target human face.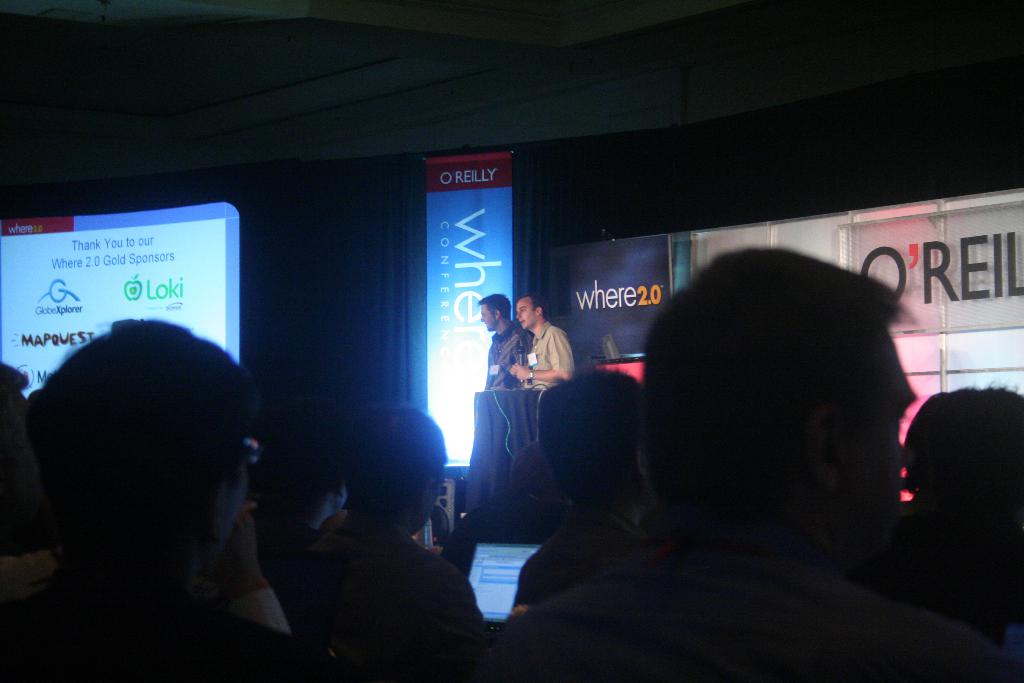
Target region: 516 302 536 332.
